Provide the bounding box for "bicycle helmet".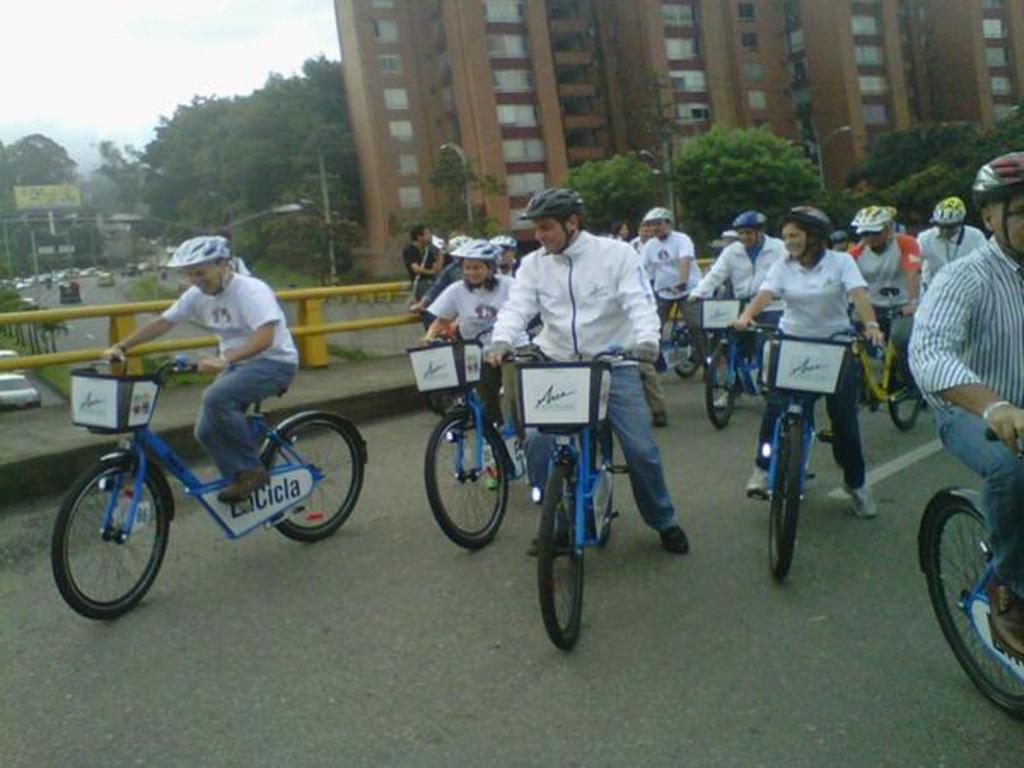
x1=976, y1=155, x2=1022, y2=200.
